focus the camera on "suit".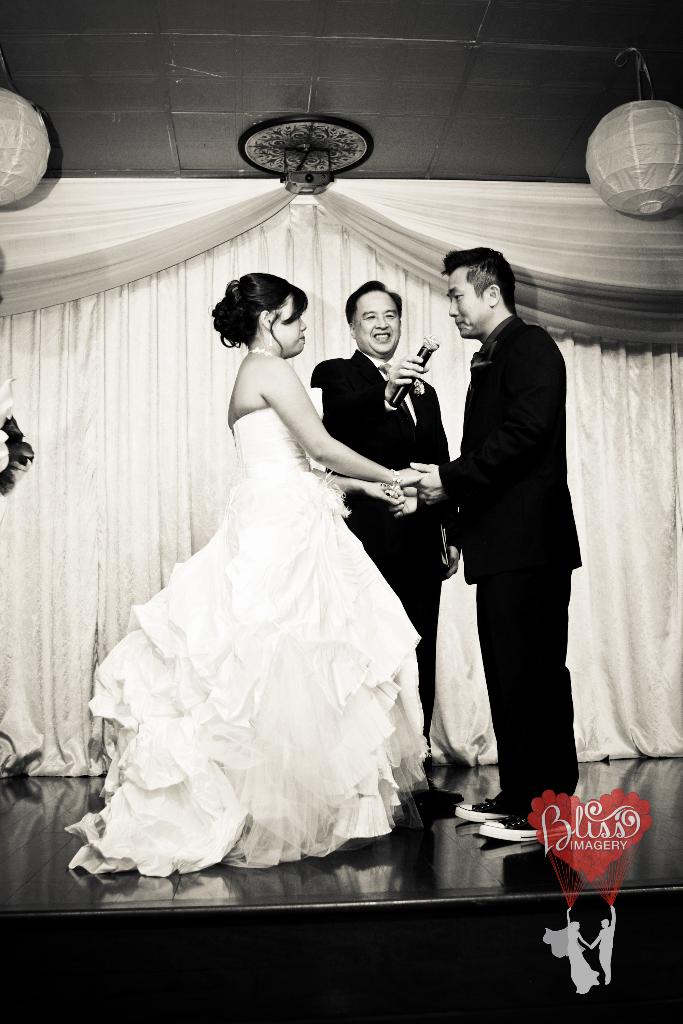
Focus region: box=[308, 346, 451, 736].
